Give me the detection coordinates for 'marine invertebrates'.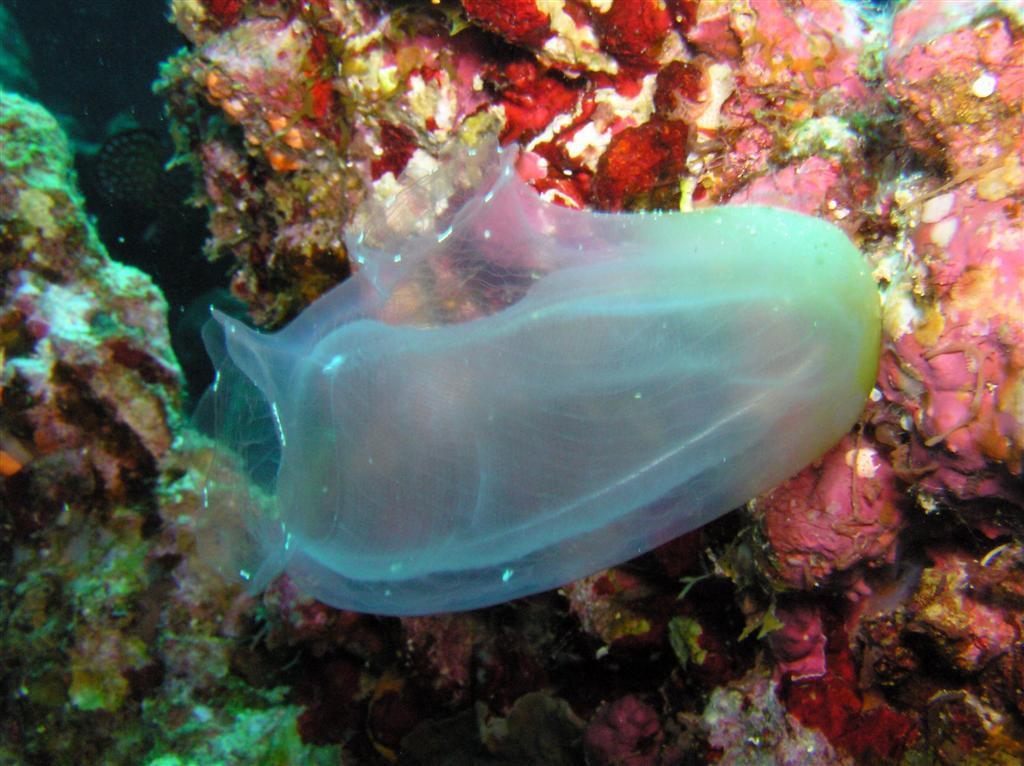
<bbox>97, 123, 208, 219</bbox>.
